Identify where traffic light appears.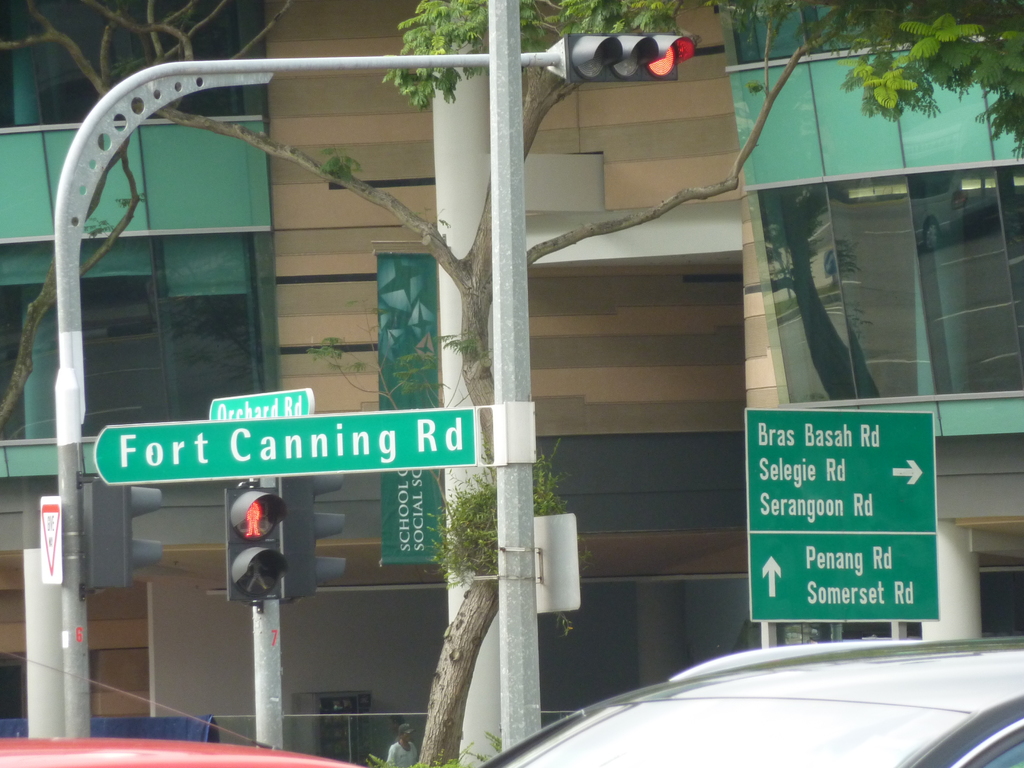
Appears at locate(79, 475, 161, 594).
